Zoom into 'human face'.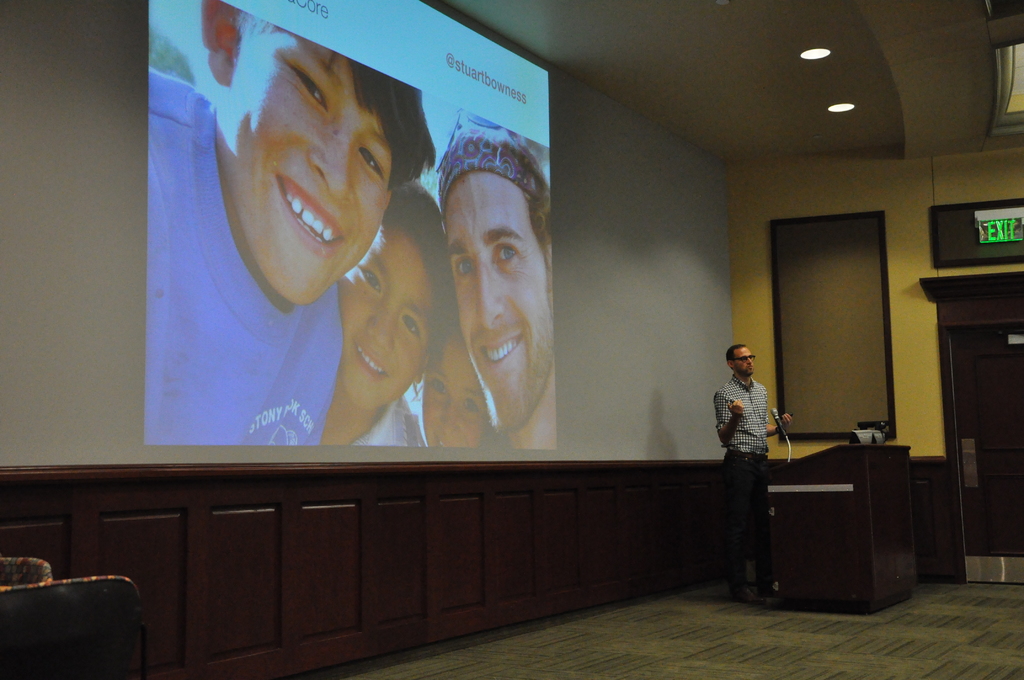
Zoom target: (left=451, top=166, right=560, bottom=432).
